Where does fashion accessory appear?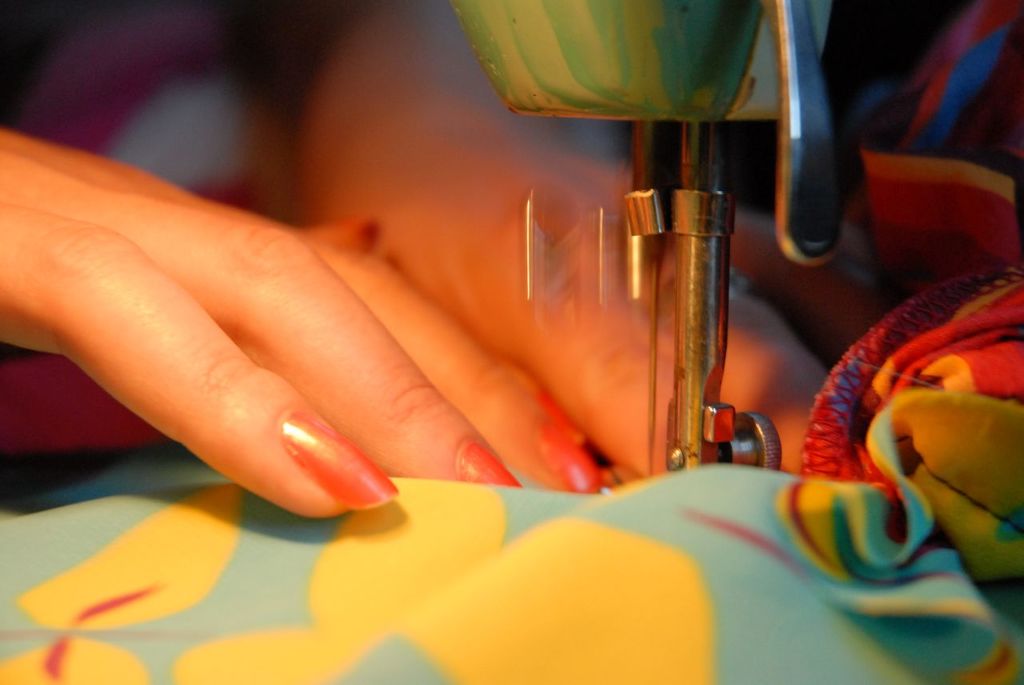
Appears at <bbox>535, 427, 604, 494</bbox>.
